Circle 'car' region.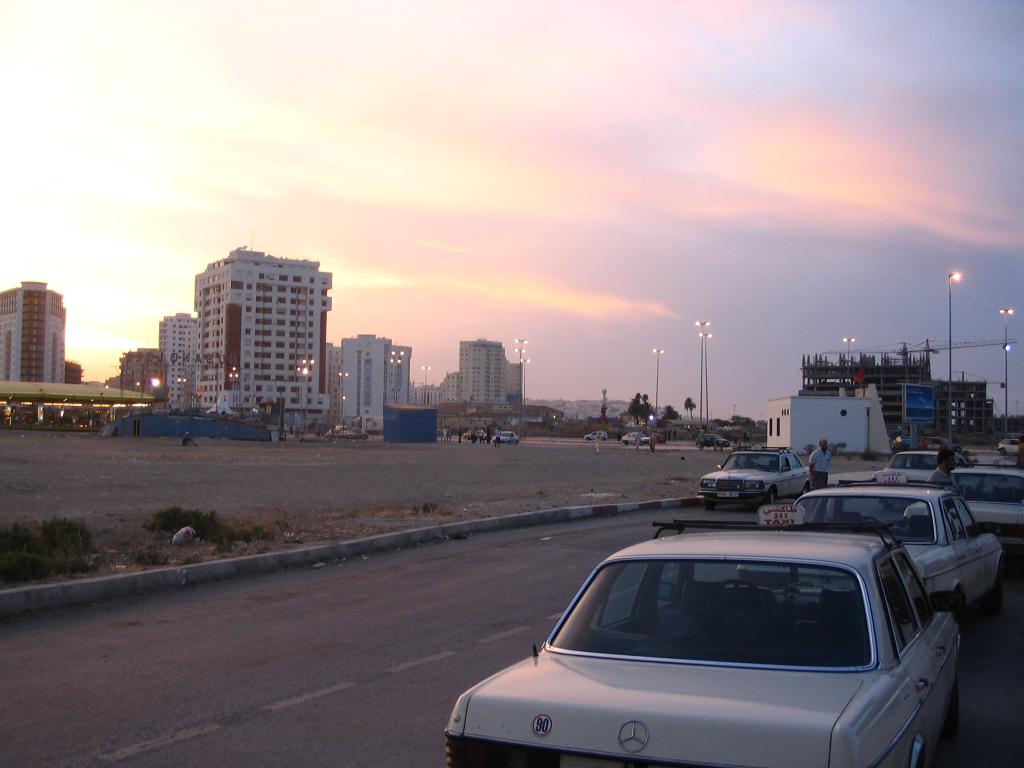
Region: [623, 430, 659, 456].
